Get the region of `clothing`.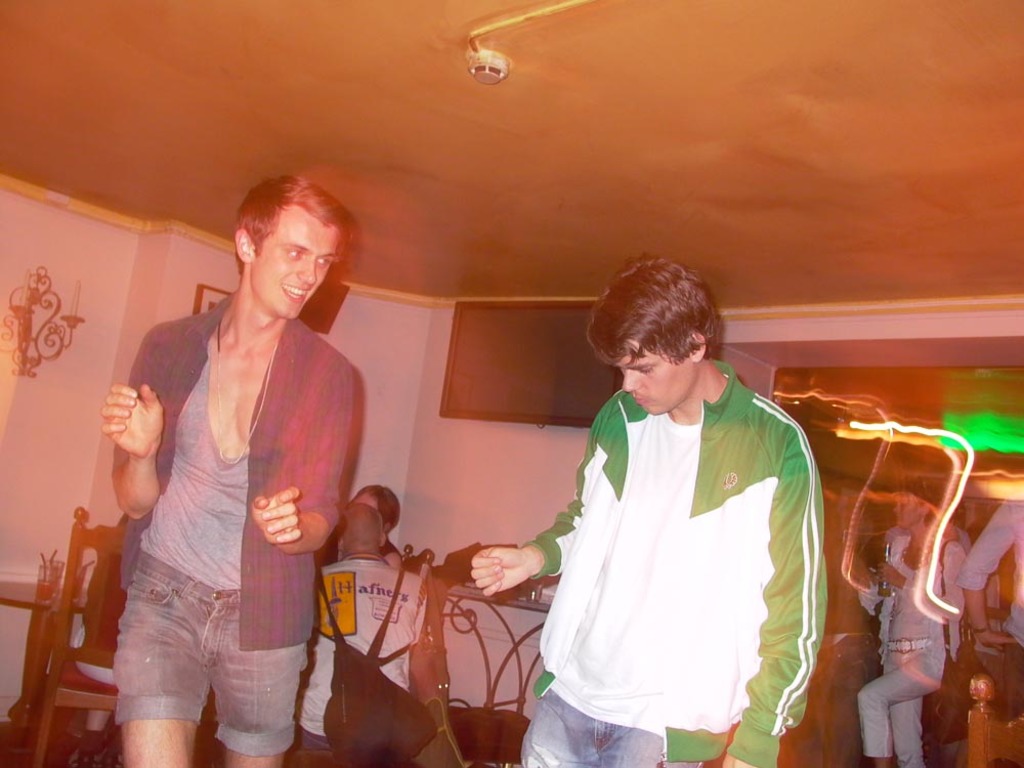
855,517,975,767.
